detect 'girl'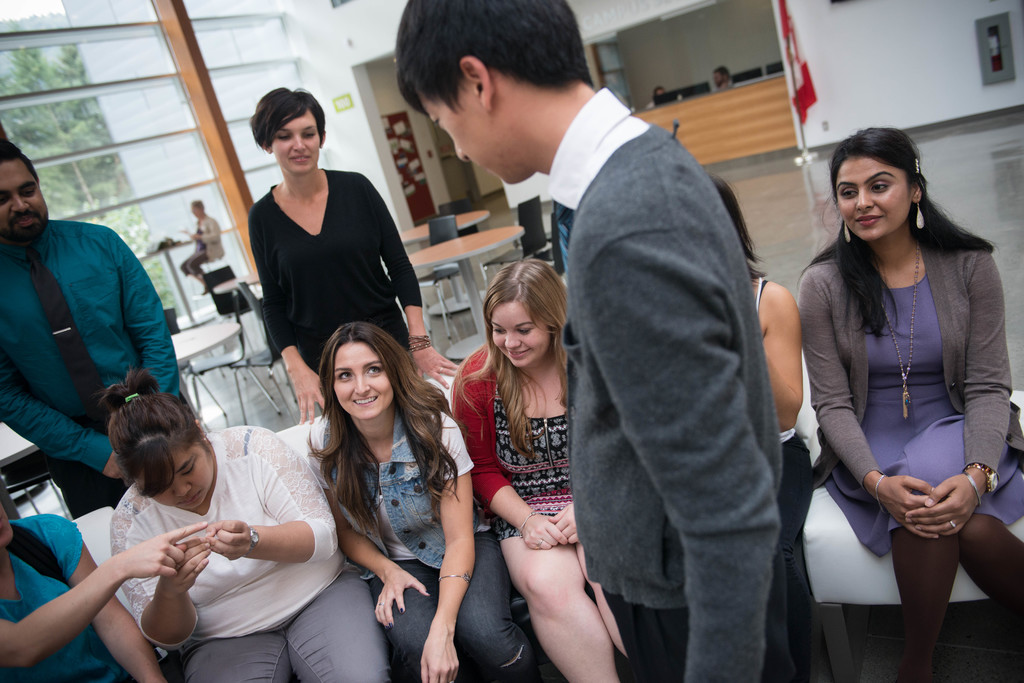
rect(310, 321, 541, 682)
